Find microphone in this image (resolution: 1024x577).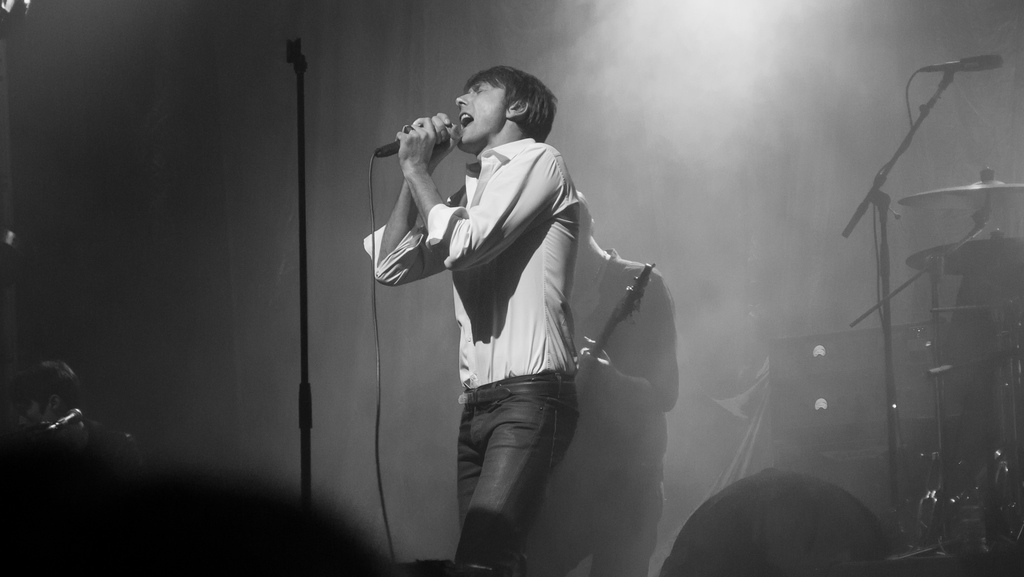
[x1=371, y1=121, x2=460, y2=158].
